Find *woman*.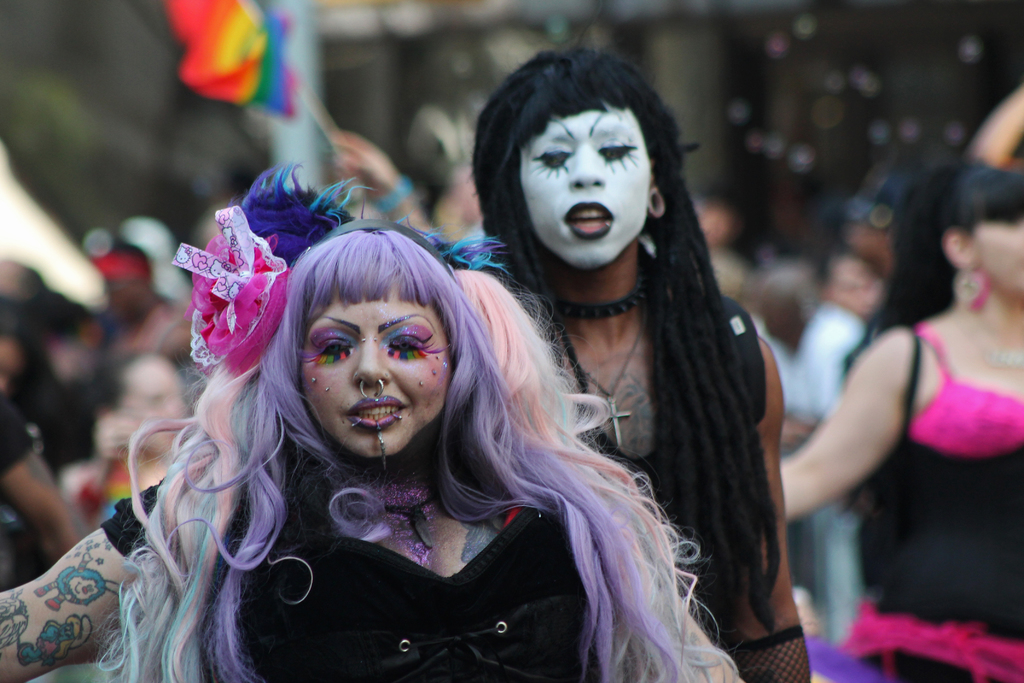
box=[468, 45, 811, 682].
